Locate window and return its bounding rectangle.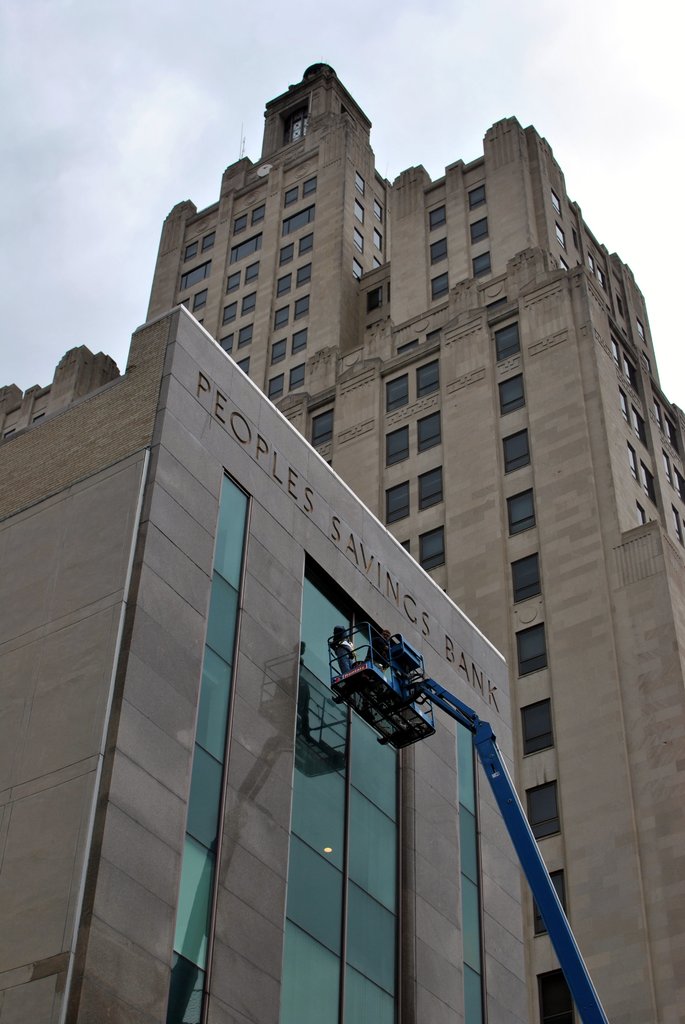
507 483 537 539.
